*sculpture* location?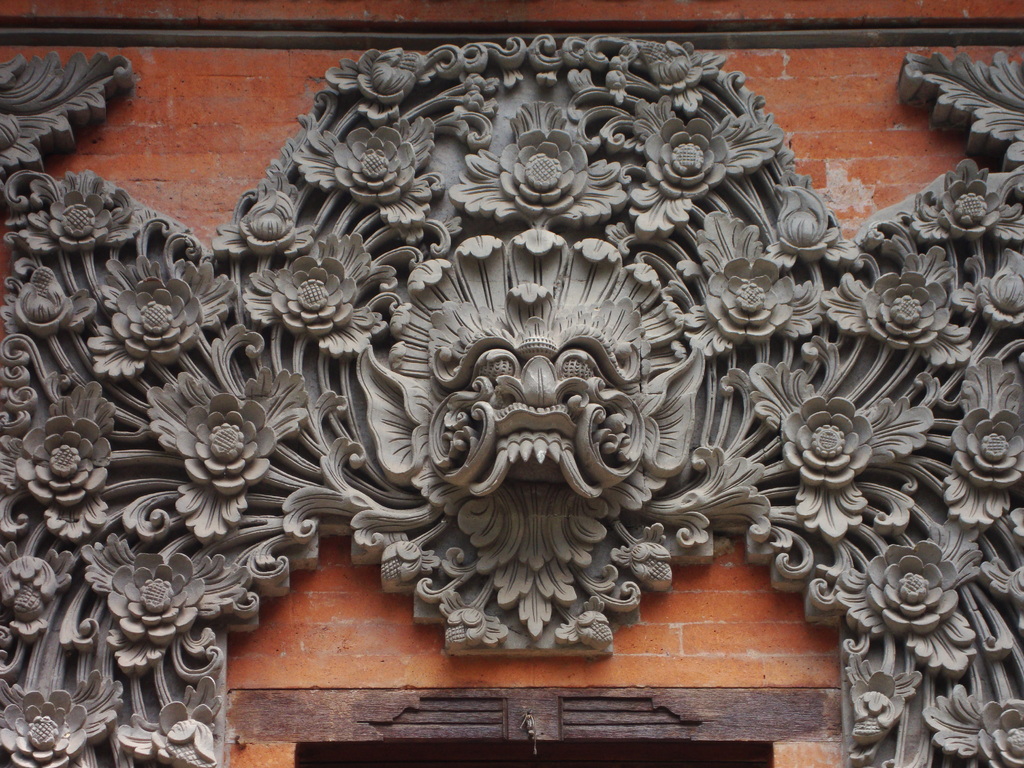
121:52:943:729
